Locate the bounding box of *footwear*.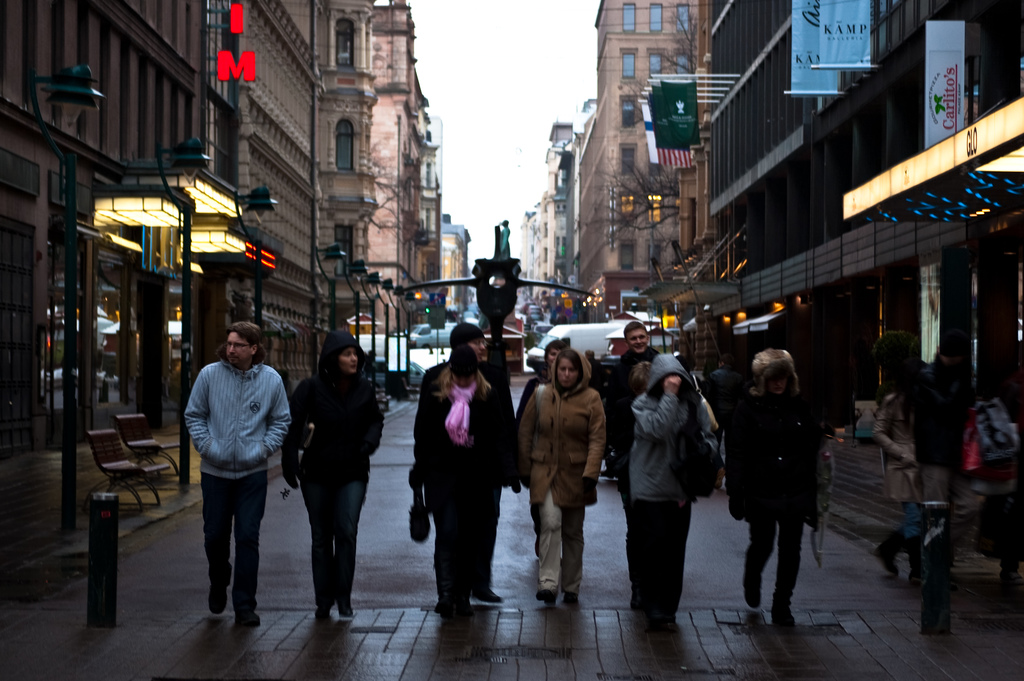
Bounding box: <box>235,613,261,628</box>.
